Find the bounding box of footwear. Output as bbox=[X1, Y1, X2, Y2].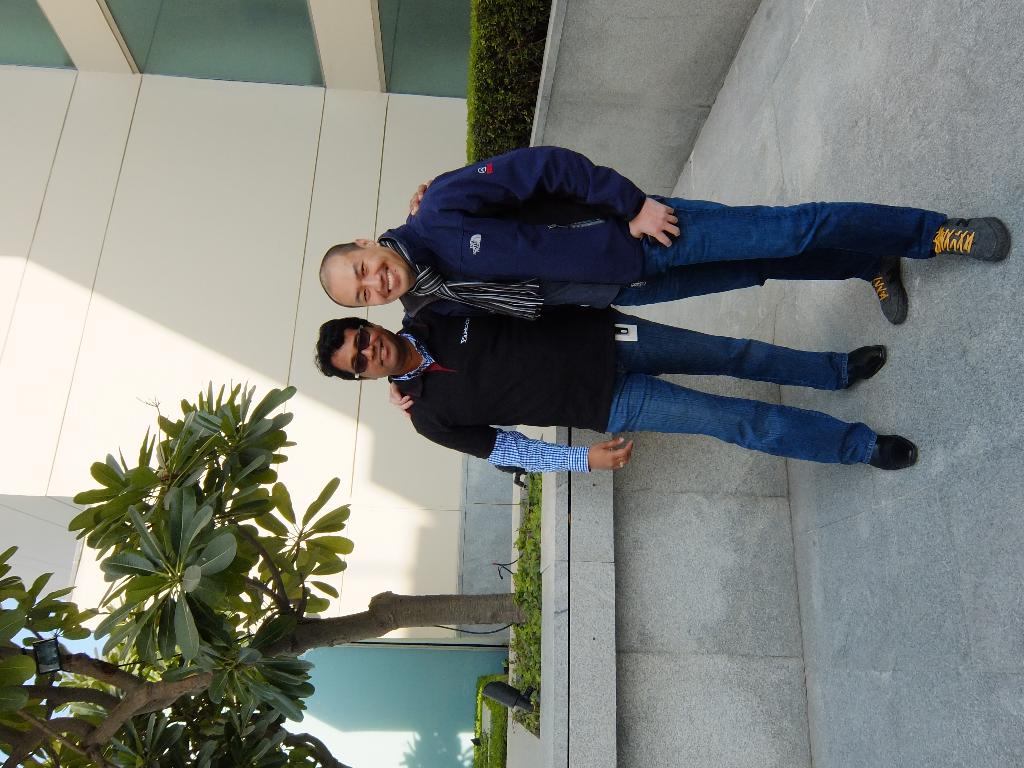
bbox=[868, 257, 908, 327].
